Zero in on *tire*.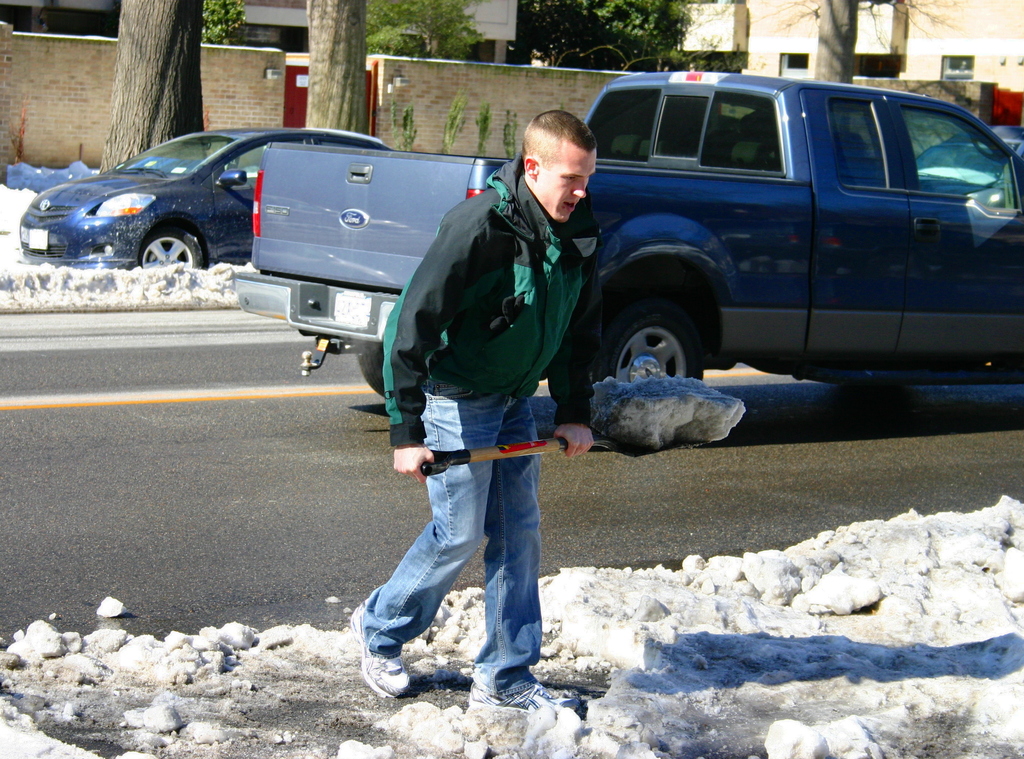
Zeroed in: bbox=[597, 300, 707, 401].
